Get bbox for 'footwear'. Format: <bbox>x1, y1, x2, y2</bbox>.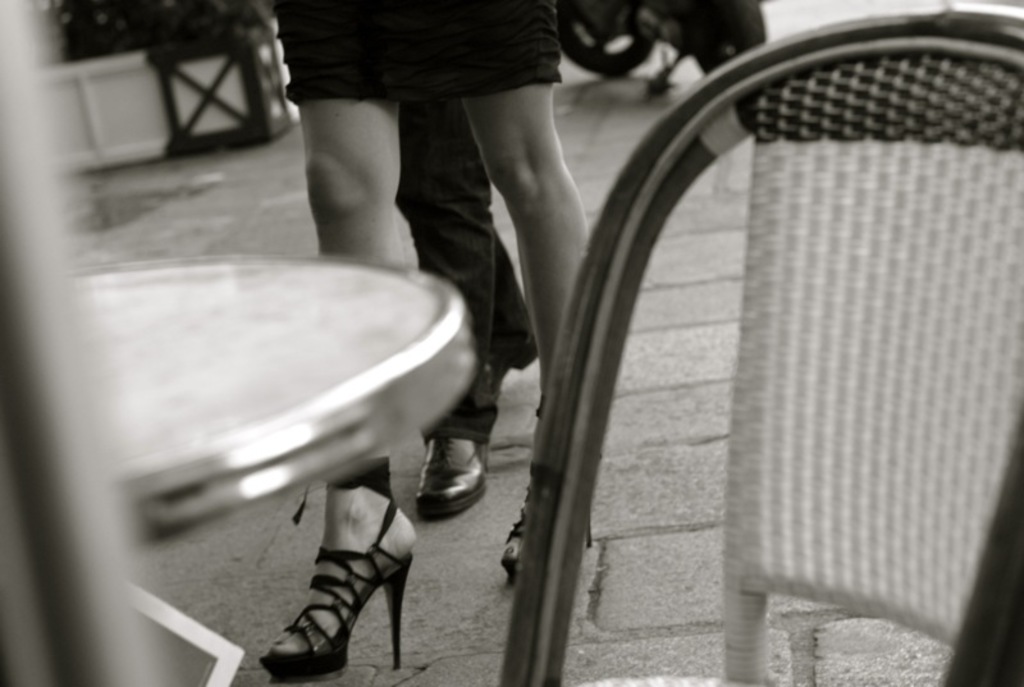
<bbox>255, 516, 398, 675</bbox>.
